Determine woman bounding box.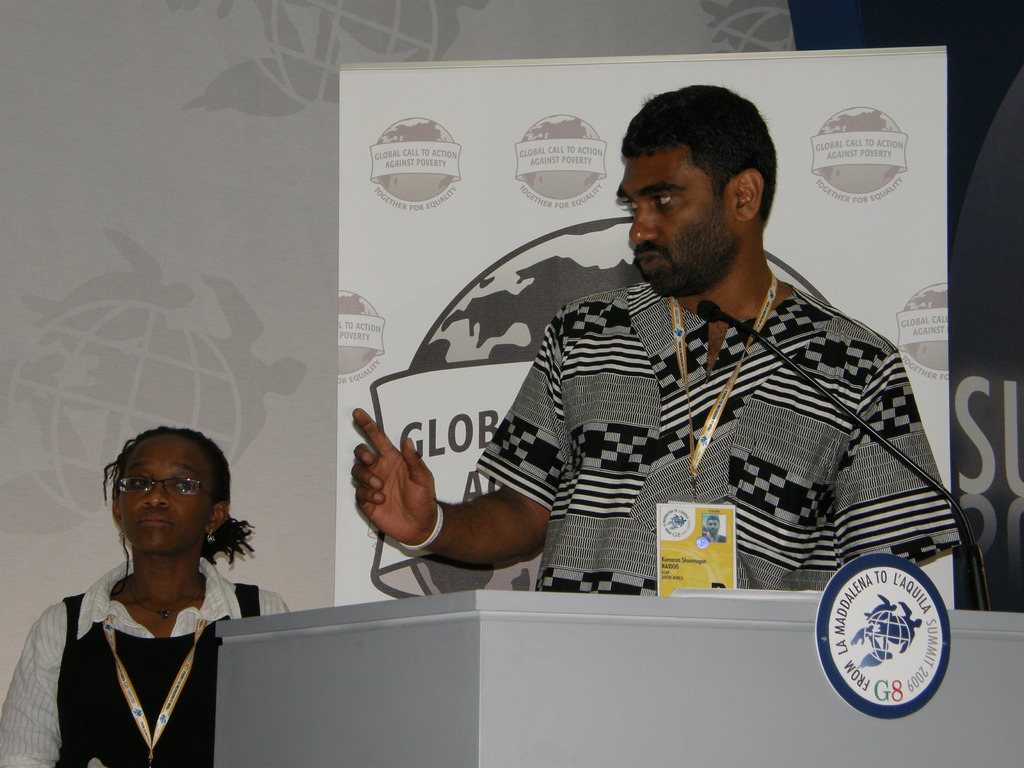
Determined: rect(40, 415, 271, 765).
